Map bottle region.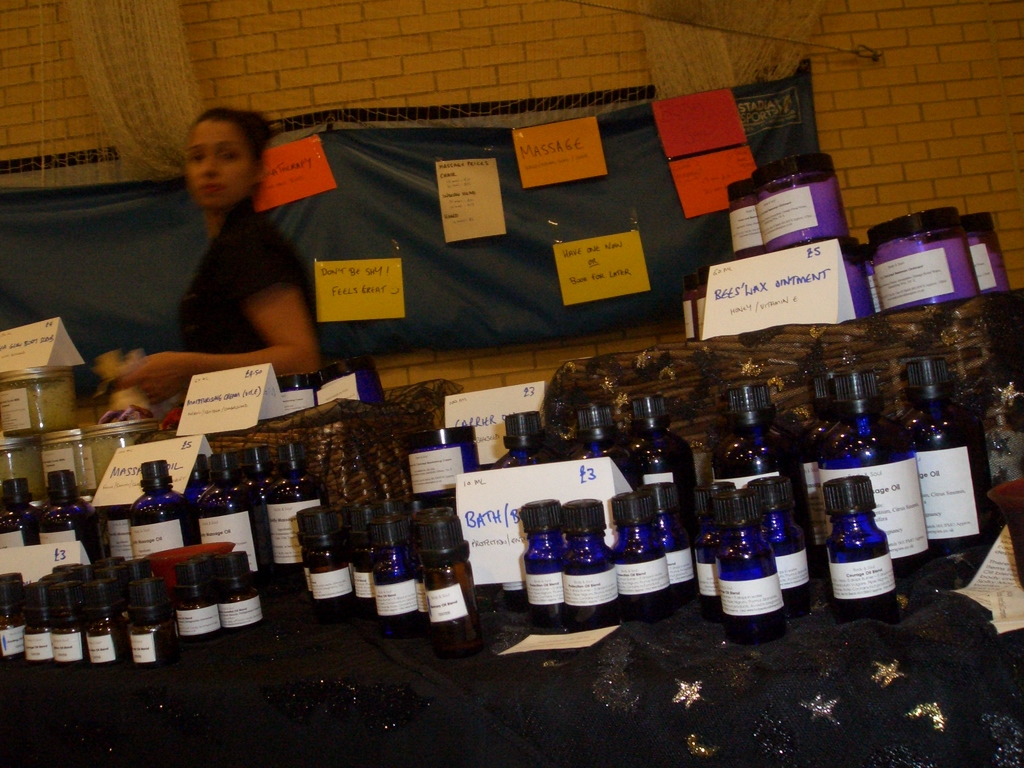
Mapped to 616:492:669:600.
